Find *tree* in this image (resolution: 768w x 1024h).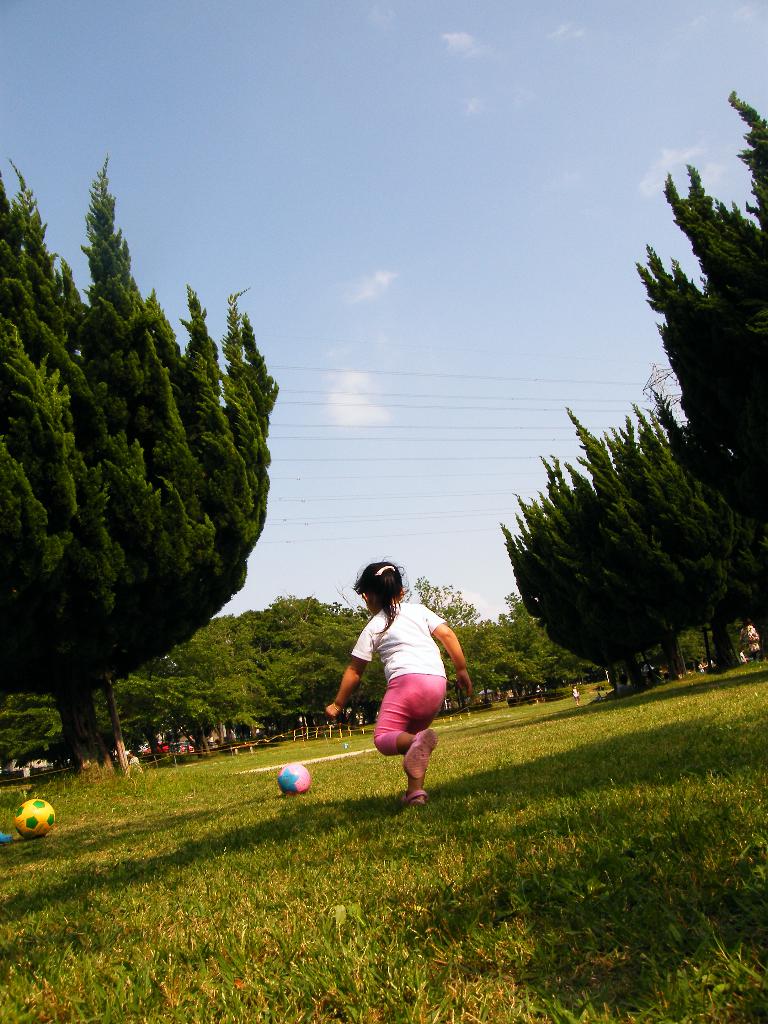
box=[500, 596, 536, 705].
